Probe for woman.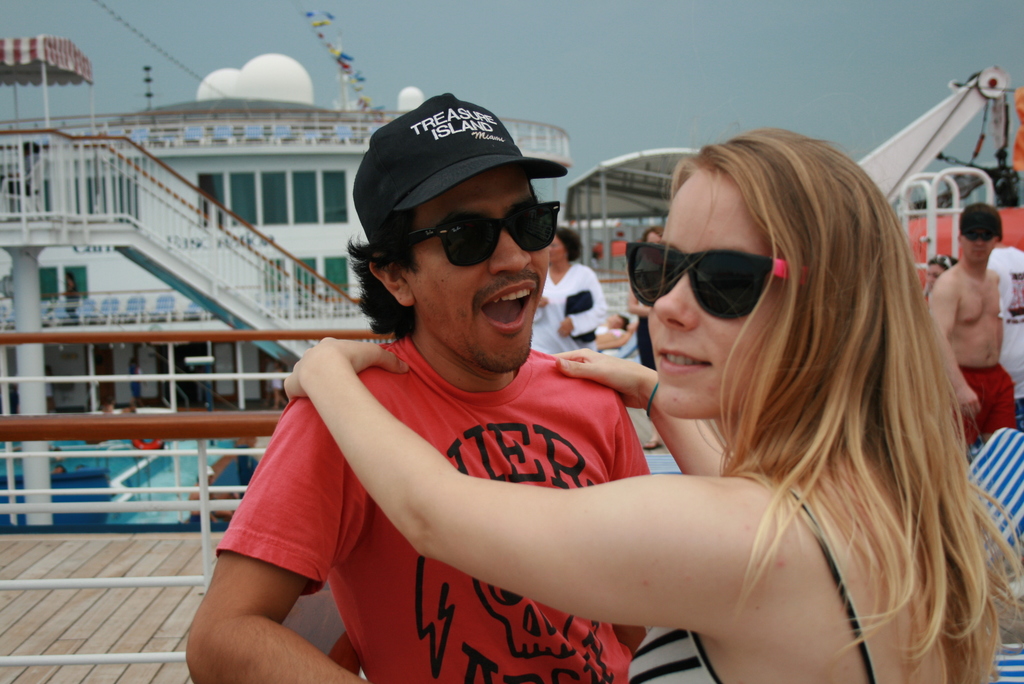
Probe result: (left=276, top=126, right=1023, bottom=683).
